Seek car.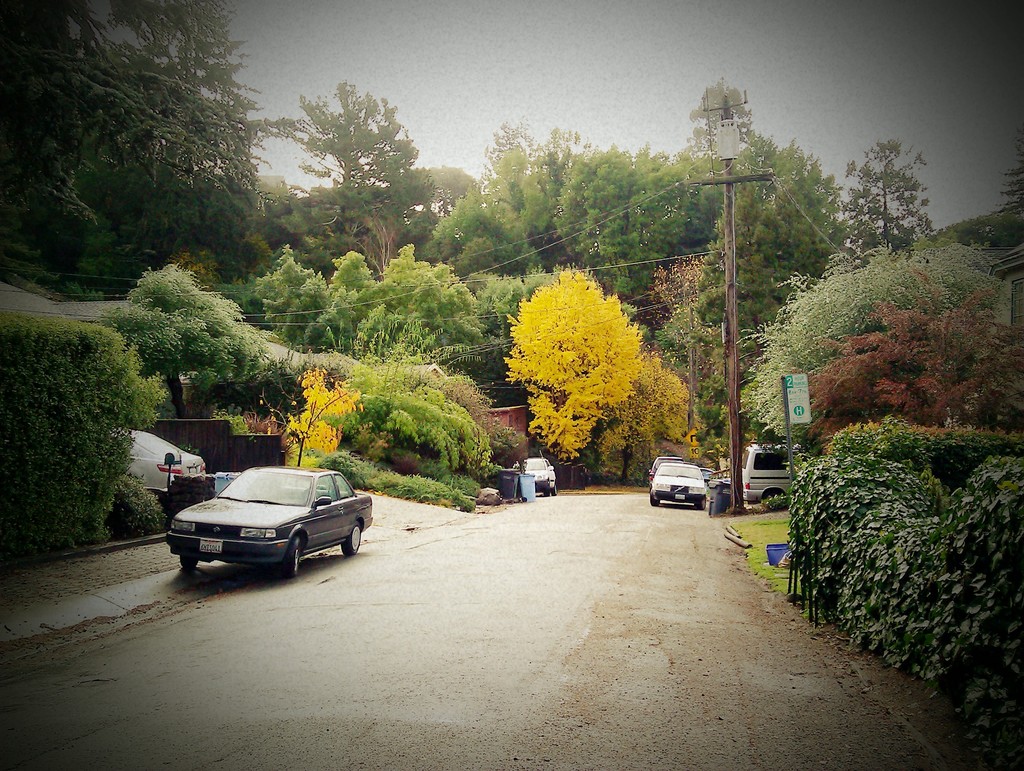
bbox(739, 445, 792, 515).
